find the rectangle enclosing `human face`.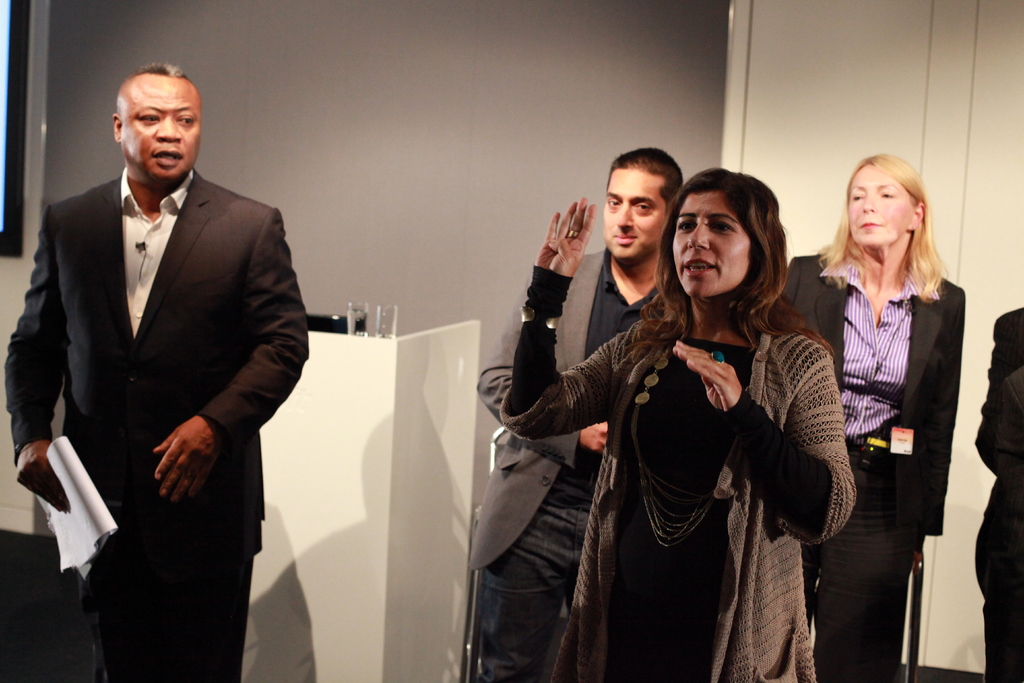
box=[666, 193, 753, 299].
